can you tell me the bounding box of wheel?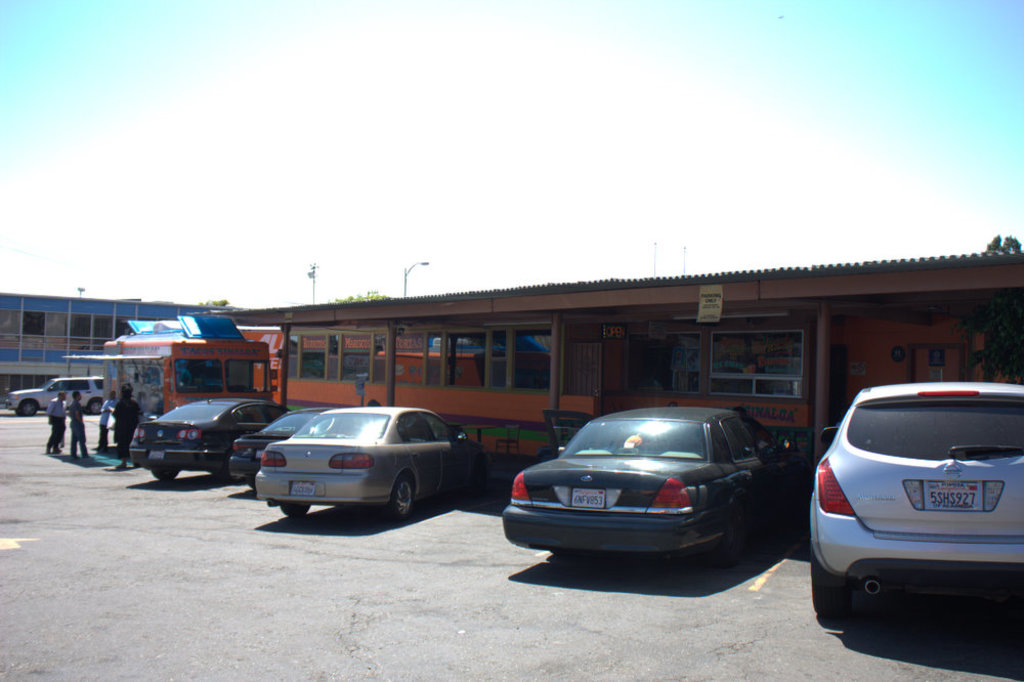
Rect(380, 473, 422, 525).
